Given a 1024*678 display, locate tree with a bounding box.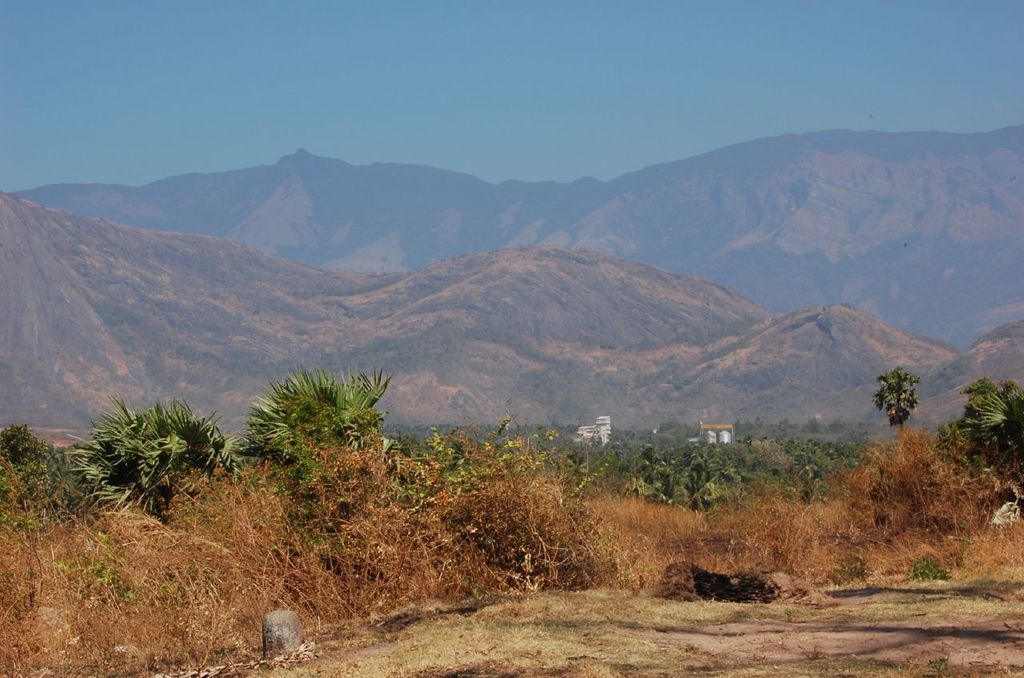
Located: region(64, 397, 242, 523).
